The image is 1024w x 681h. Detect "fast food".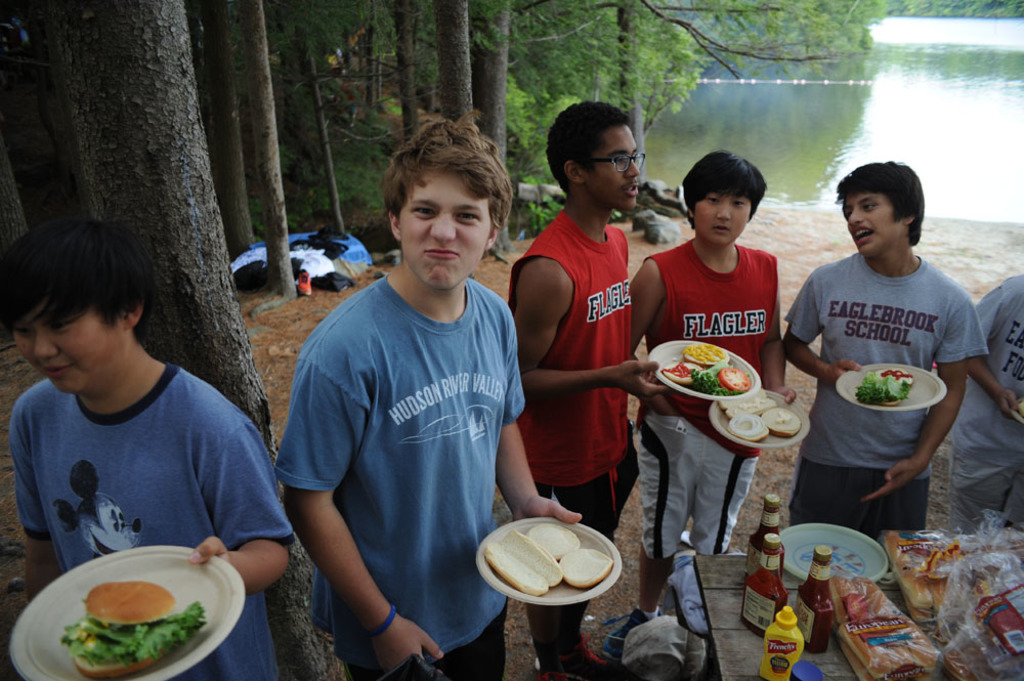
Detection: l=662, t=344, r=753, b=394.
